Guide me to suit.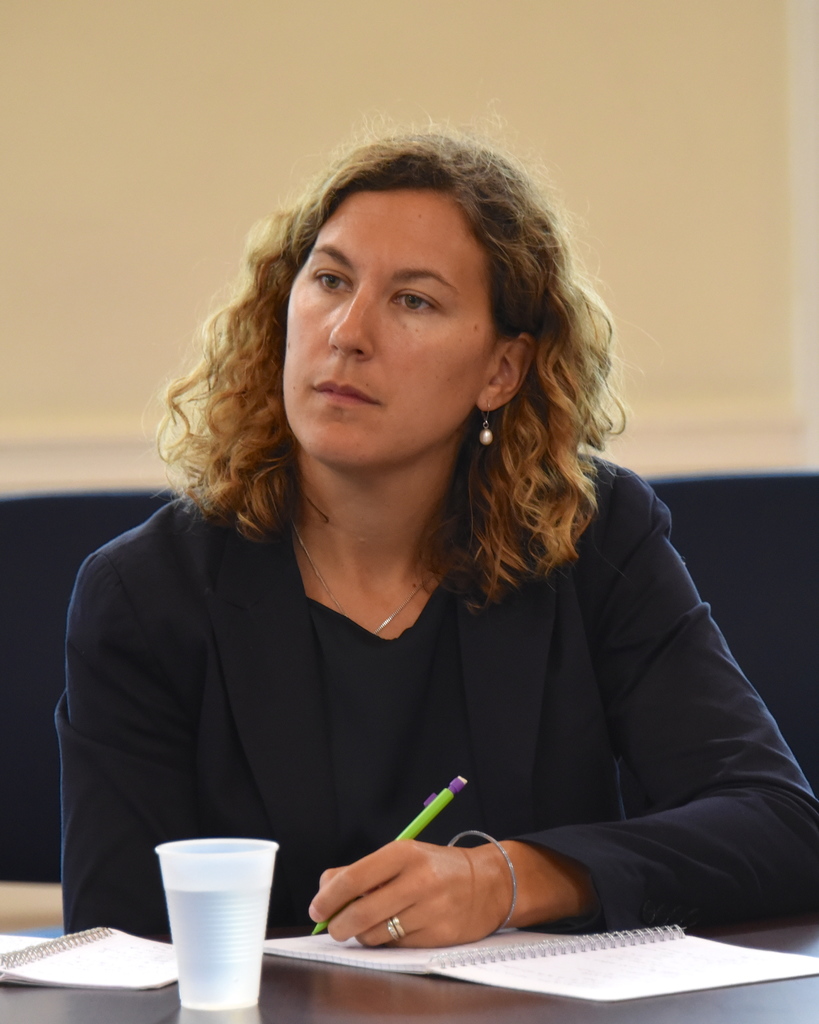
Guidance: 55,300,790,980.
